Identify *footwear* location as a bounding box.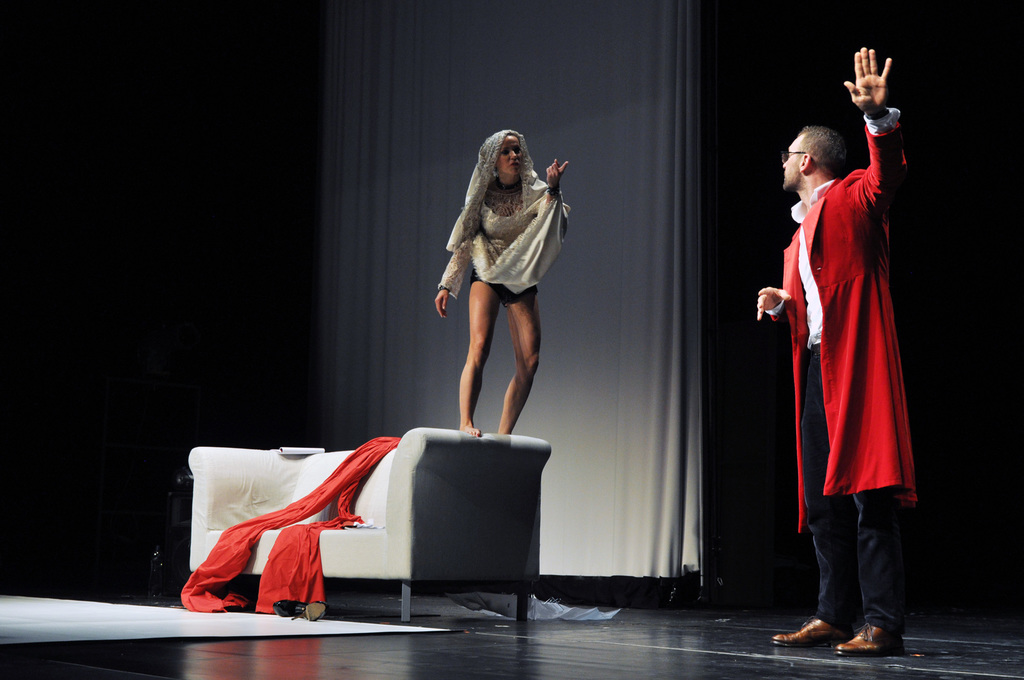
<region>831, 622, 902, 661</region>.
